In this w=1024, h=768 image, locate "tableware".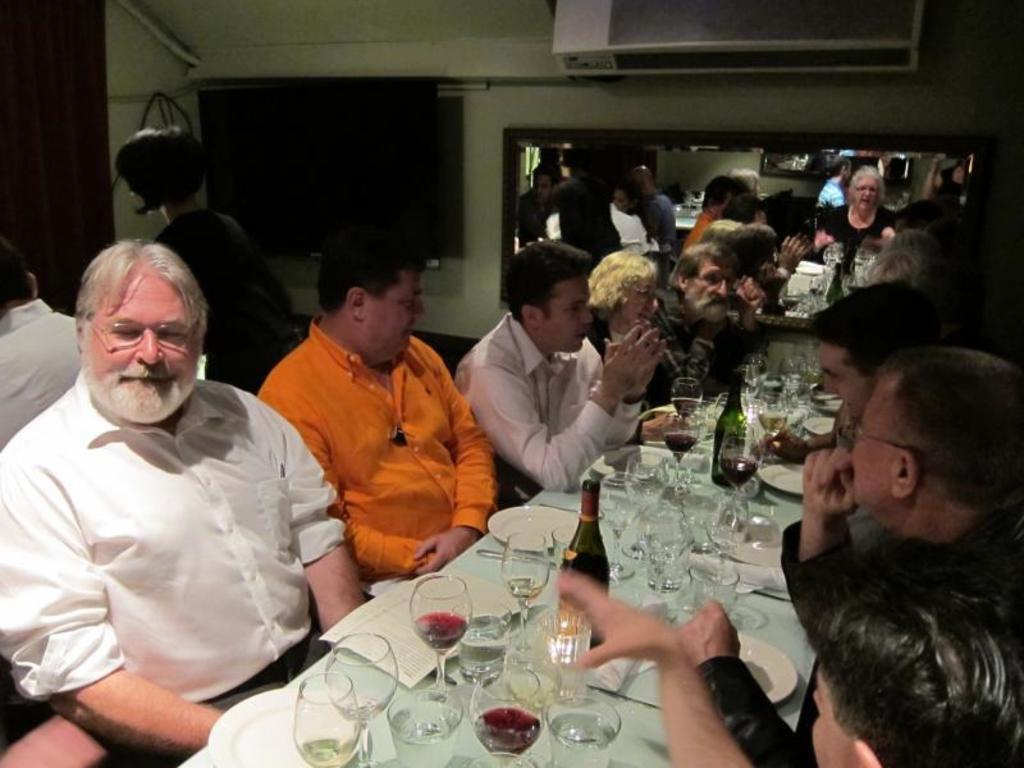
Bounding box: (left=544, top=694, right=626, bottom=767).
